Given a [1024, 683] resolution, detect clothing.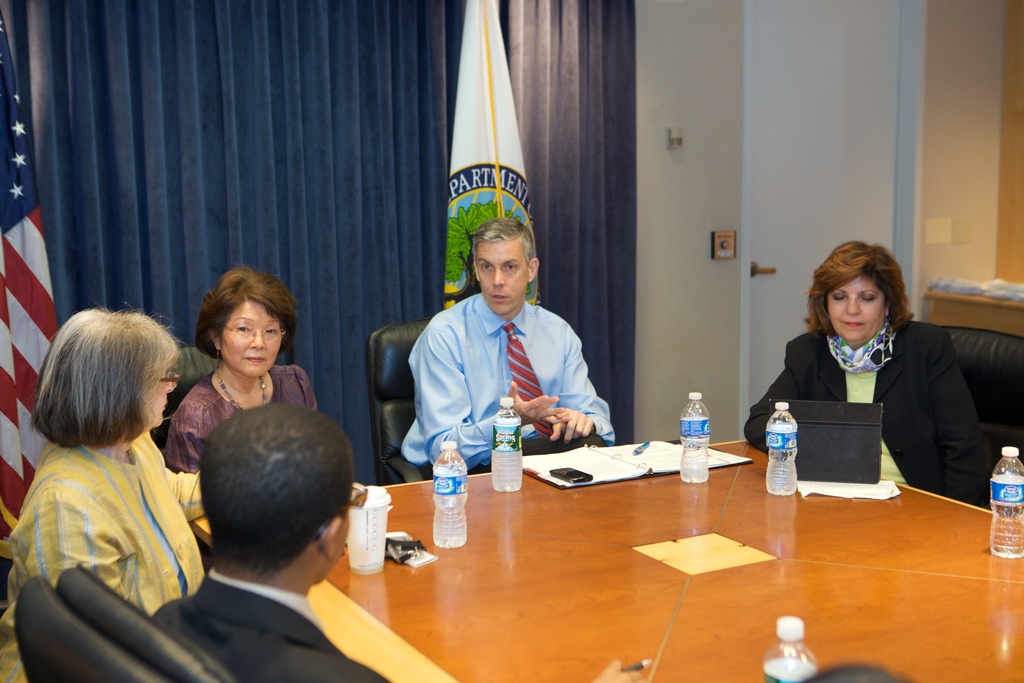
<bbox>149, 577, 397, 682</bbox>.
